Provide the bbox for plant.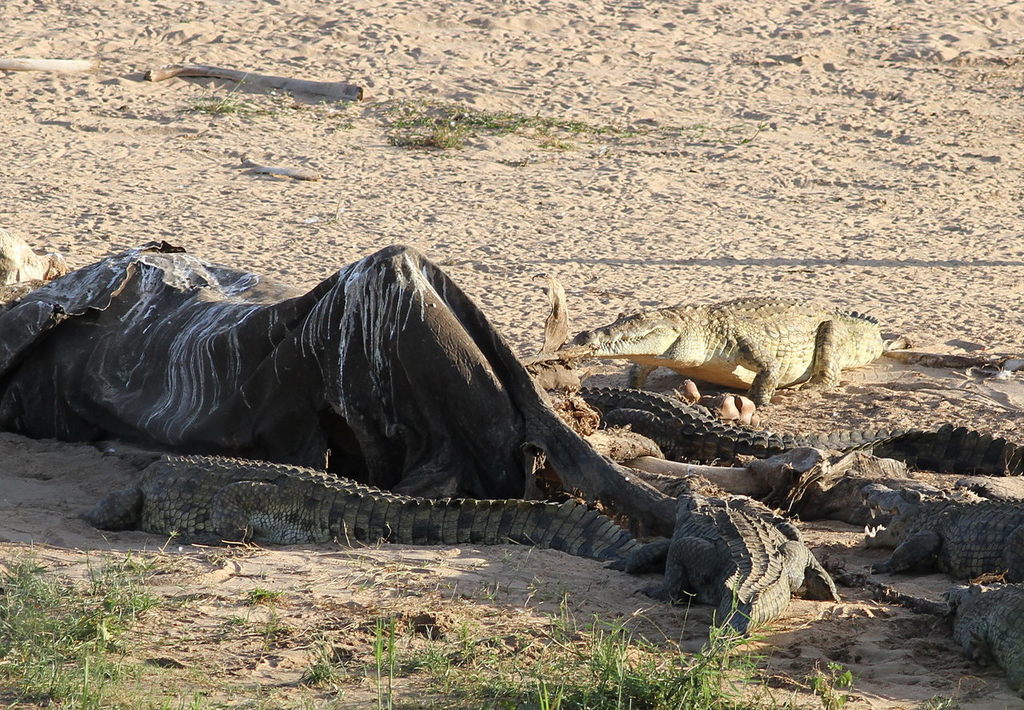
bbox(202, 535, 250, 585).
